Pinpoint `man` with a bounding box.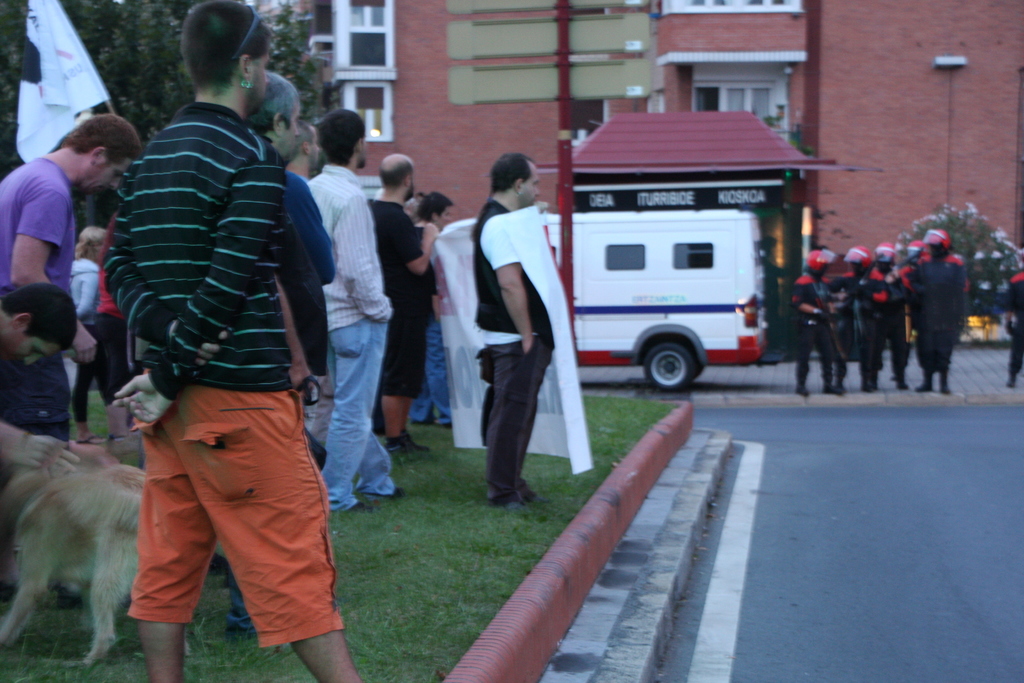
<region>365, 154, 439, 459</region>.
